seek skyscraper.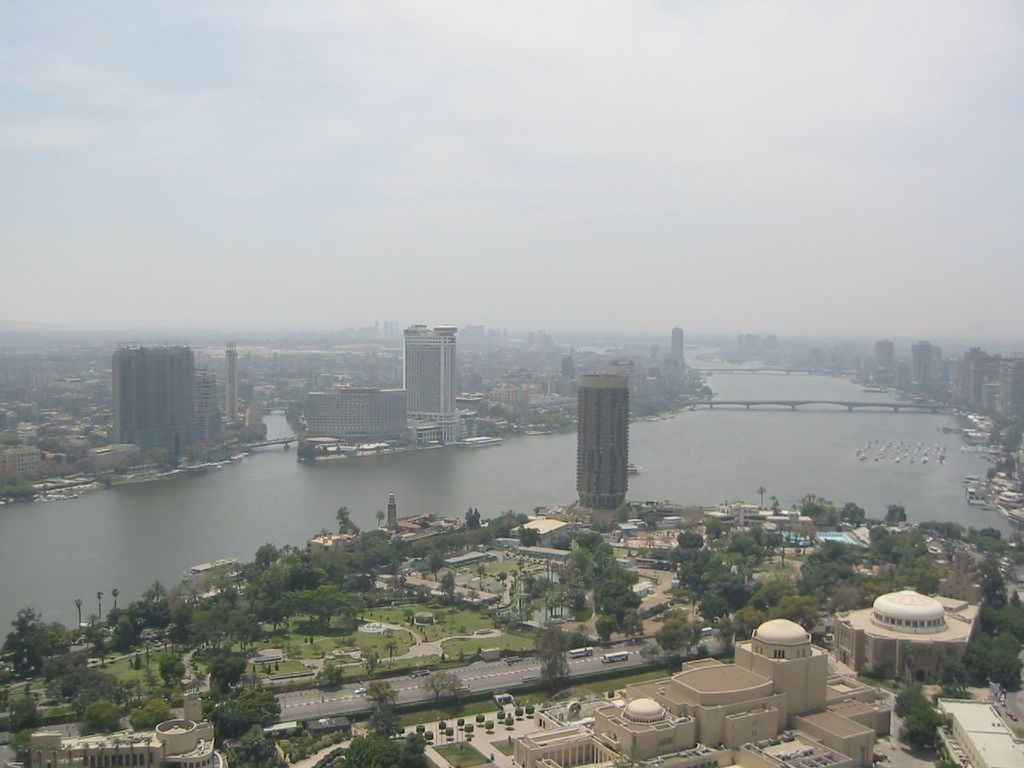
region(394, 319, 466, 430).
